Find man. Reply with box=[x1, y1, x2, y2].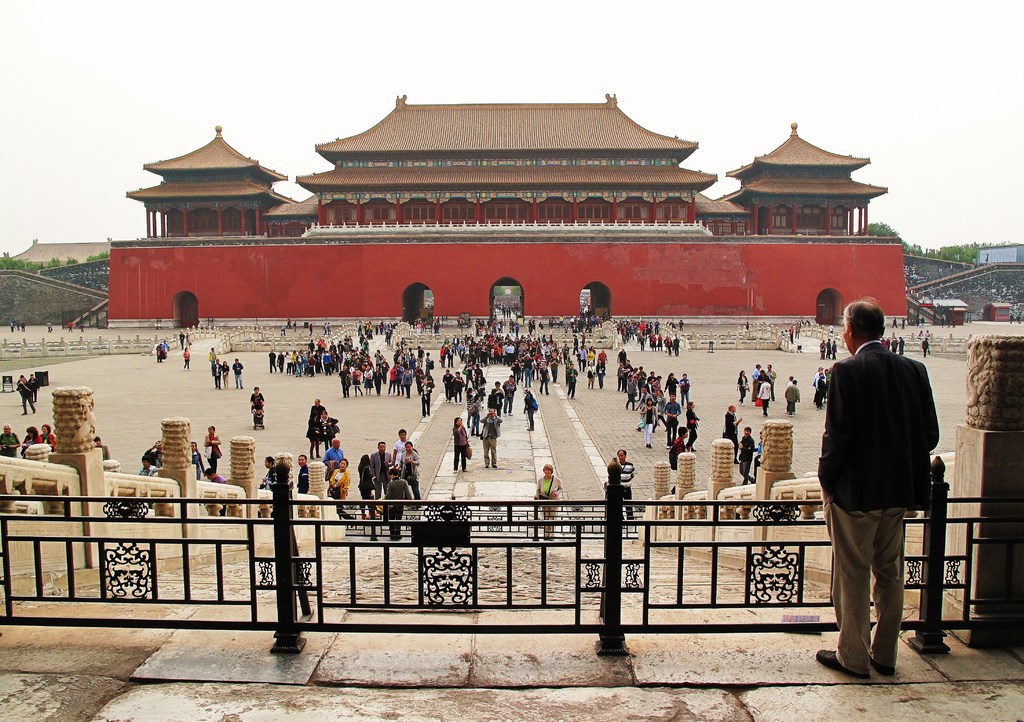
box=[503, 375, 516, 416].
